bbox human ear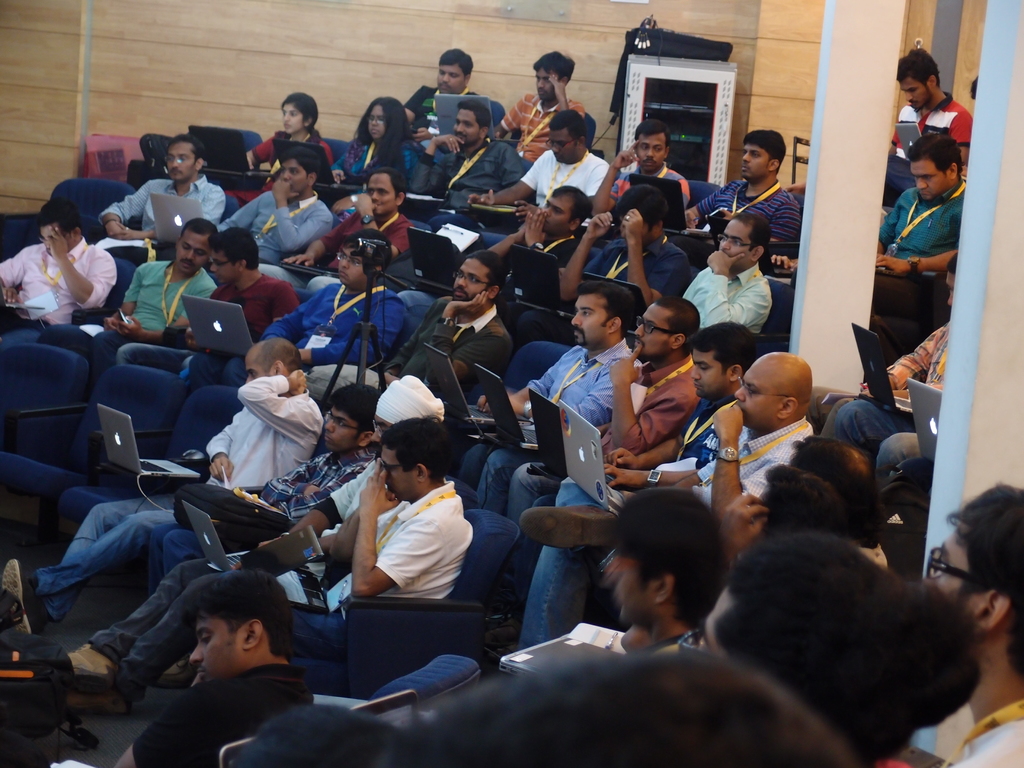
crop(653, 221, 662, 238)
